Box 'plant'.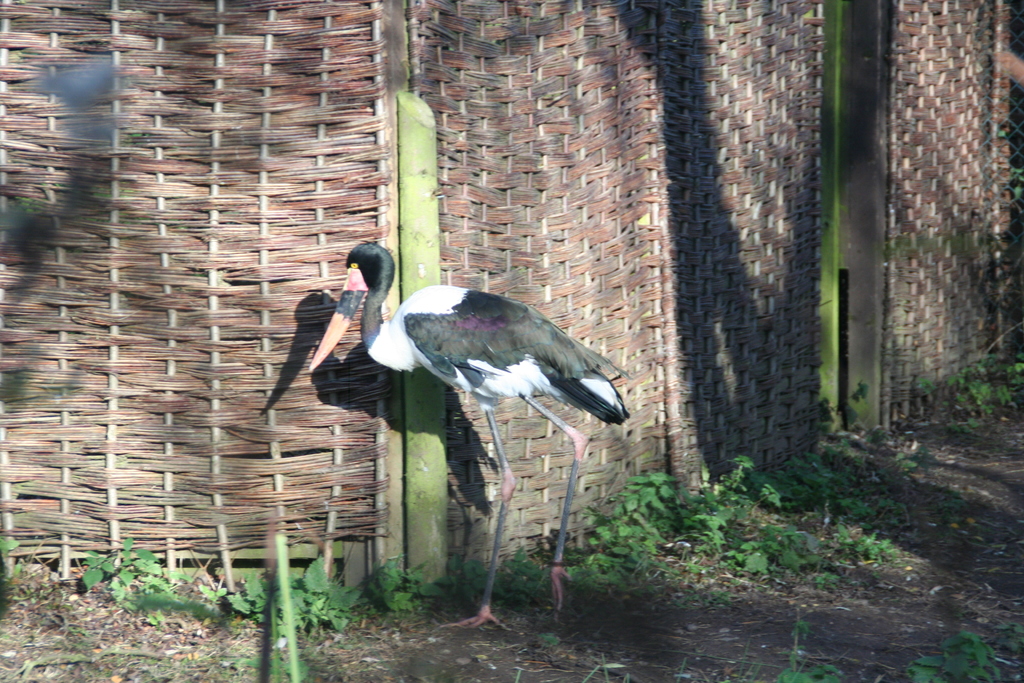
locate(275, 554, 379, 626).
